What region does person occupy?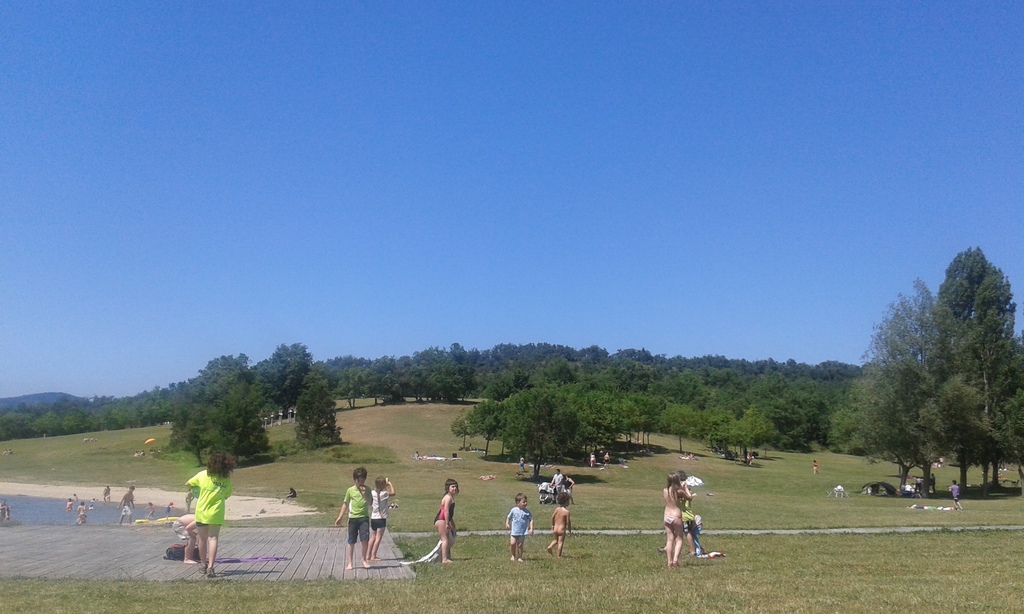
{"x1": 928, "y1": 475, "x2": 937, "y2": 496}.
